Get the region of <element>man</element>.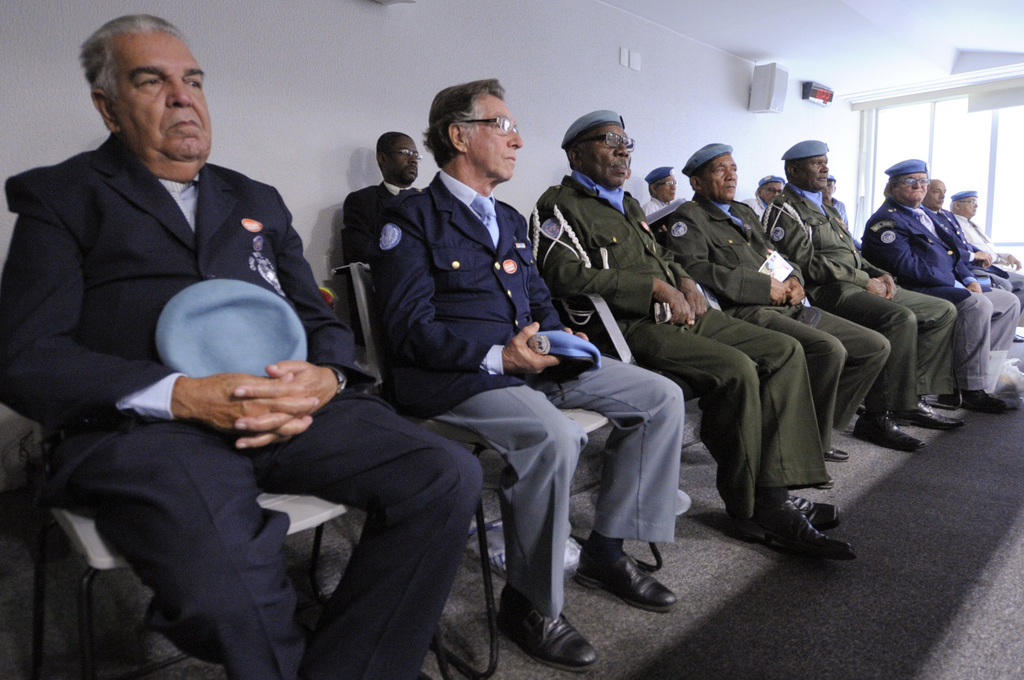
(x1=630, y1=168, x2=681, y2=232).
